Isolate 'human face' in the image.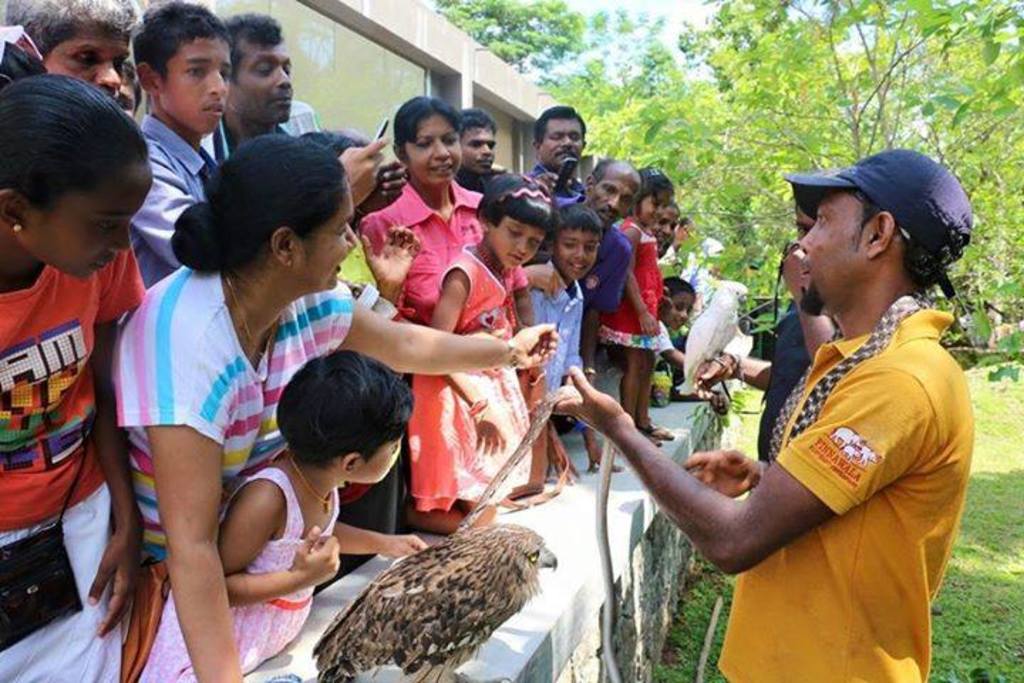
Isolated region: bbox(637, 198, 666, 223).
